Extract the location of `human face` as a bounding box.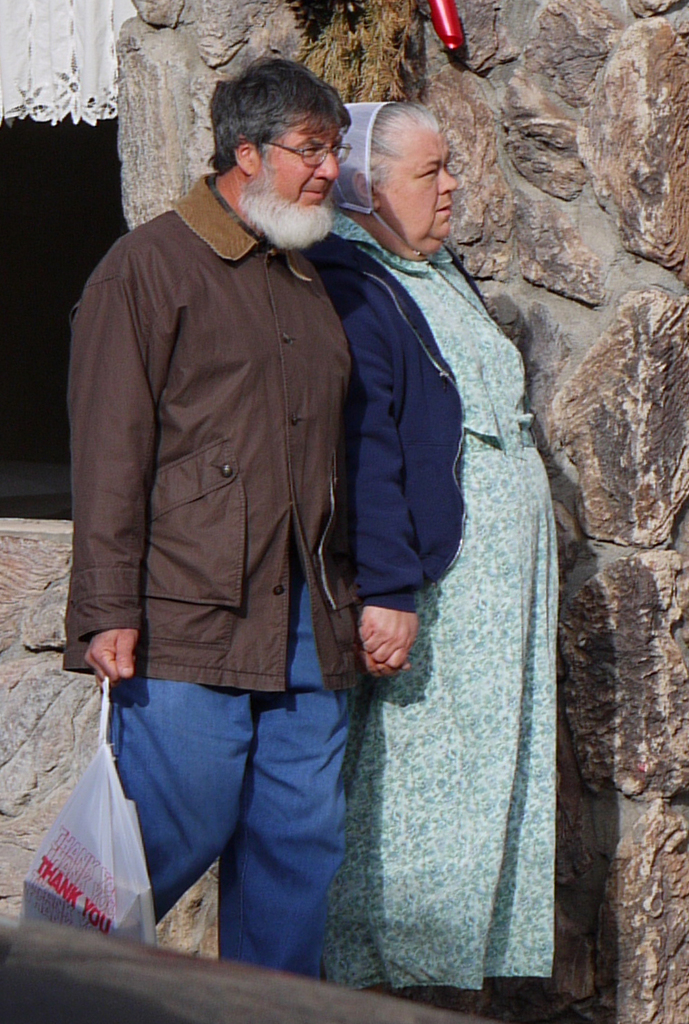
bbox(257, 125, 337, 238).
